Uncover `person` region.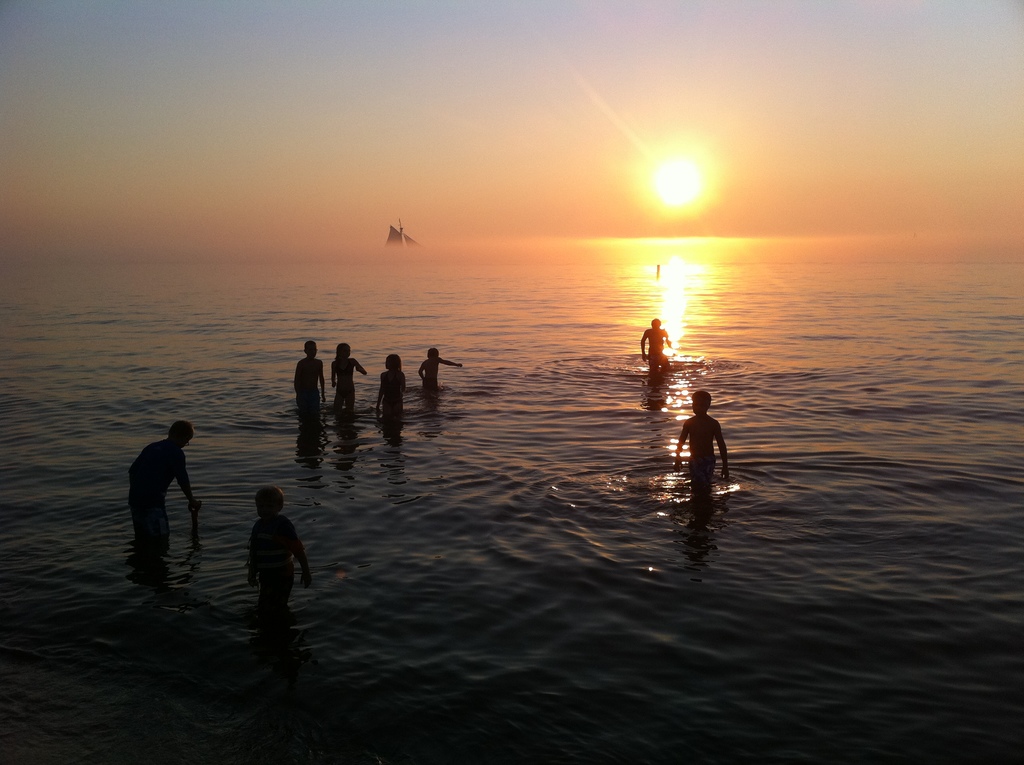
Uncovered: Rect(641, 314, 672, 372).
